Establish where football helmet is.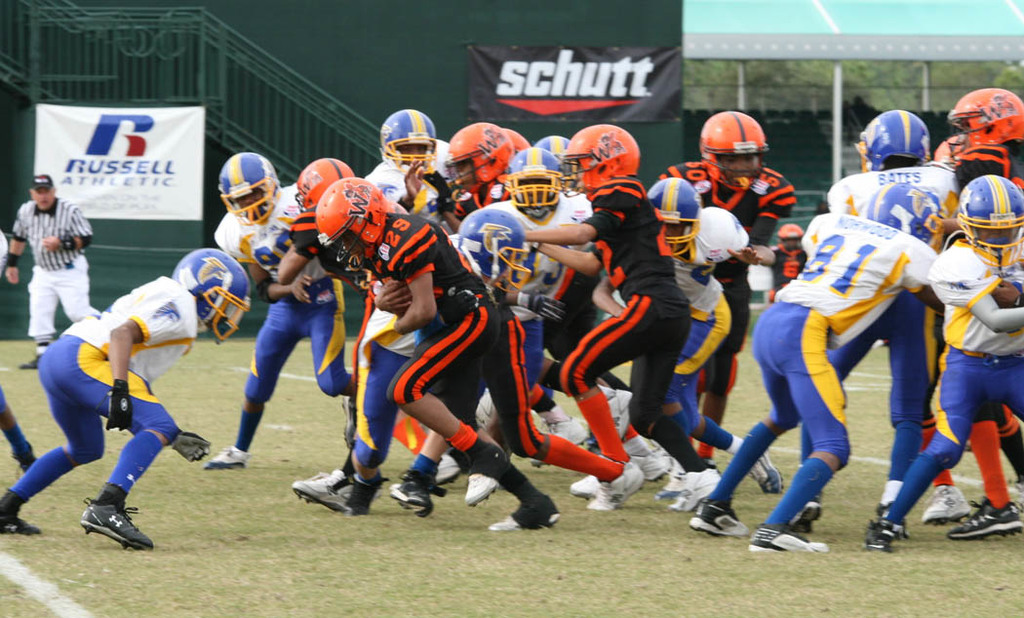
Established at select_region(503, 149, 564, 212).
